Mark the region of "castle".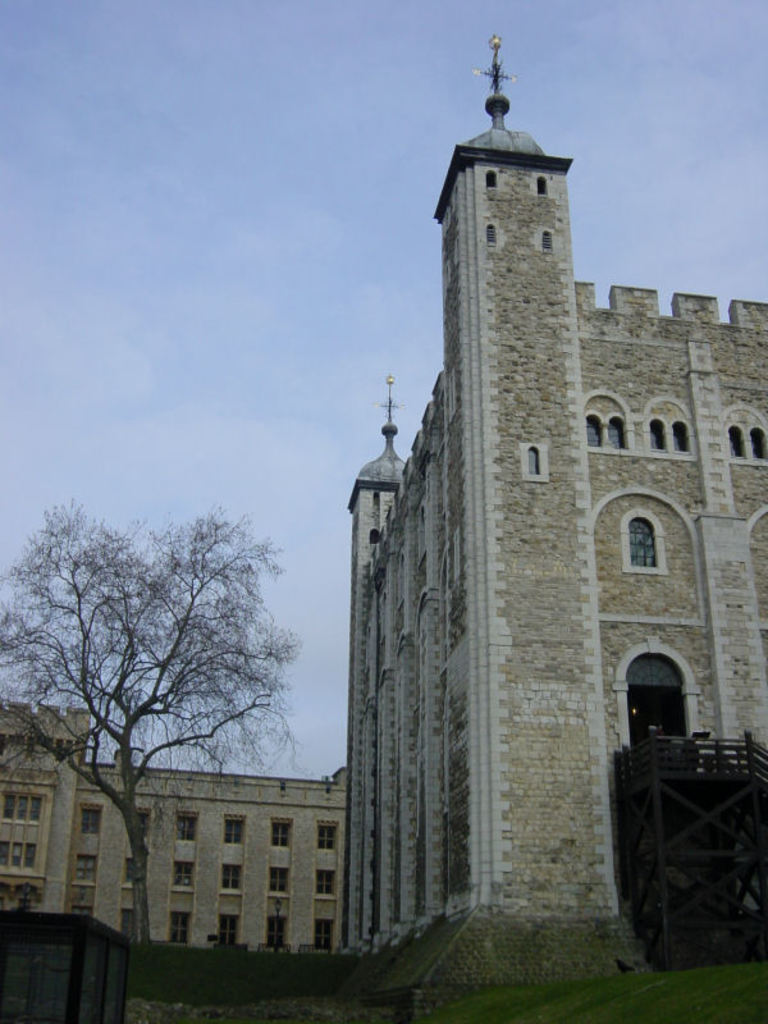
Region: <bbox>0, 704, 348, 956</bbox>.
